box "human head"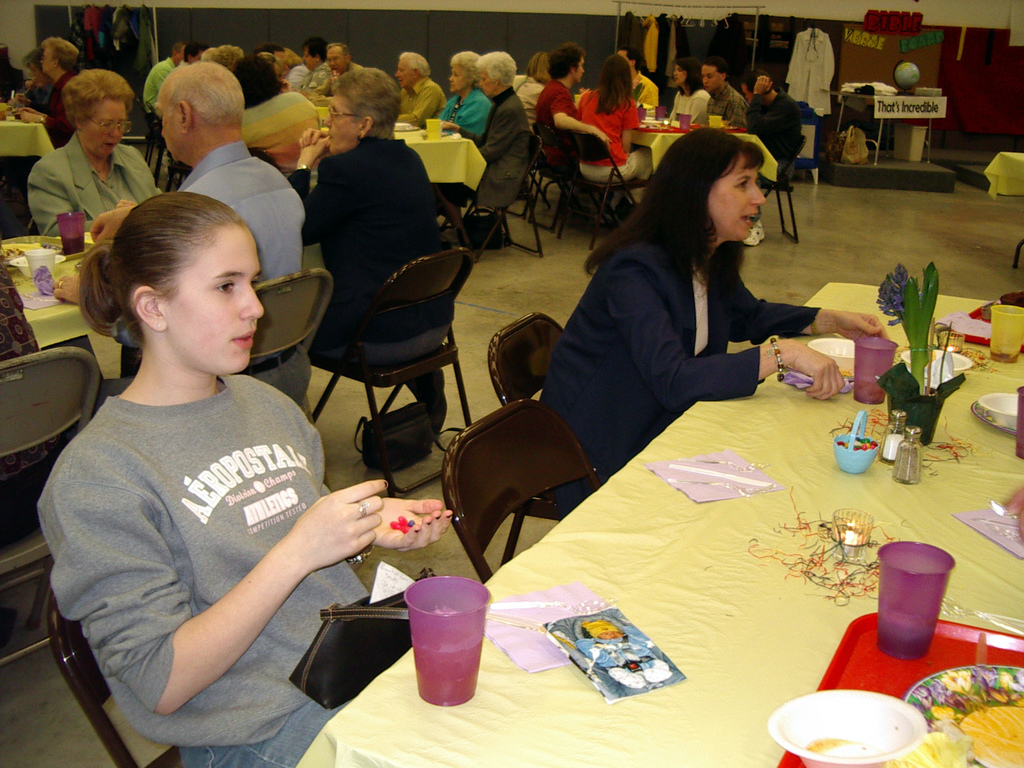
198 40 240 71
